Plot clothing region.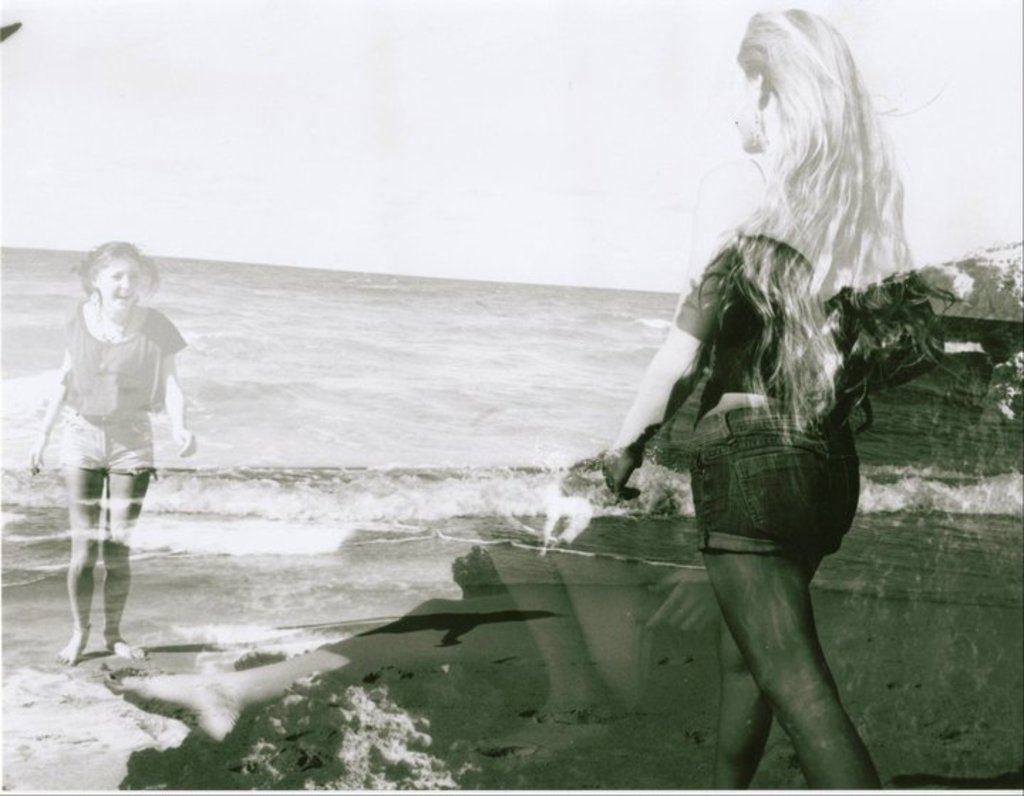
Plotted at bbox=[41, 252, 188, 615].
